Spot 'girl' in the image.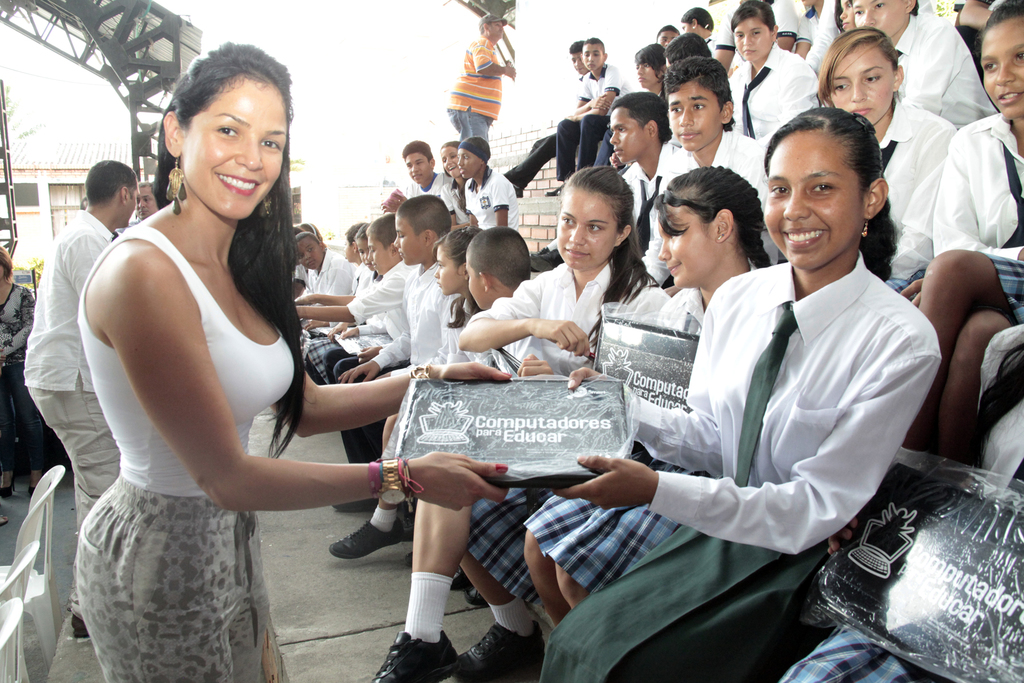
'girl' found at 538:105:943:680.
